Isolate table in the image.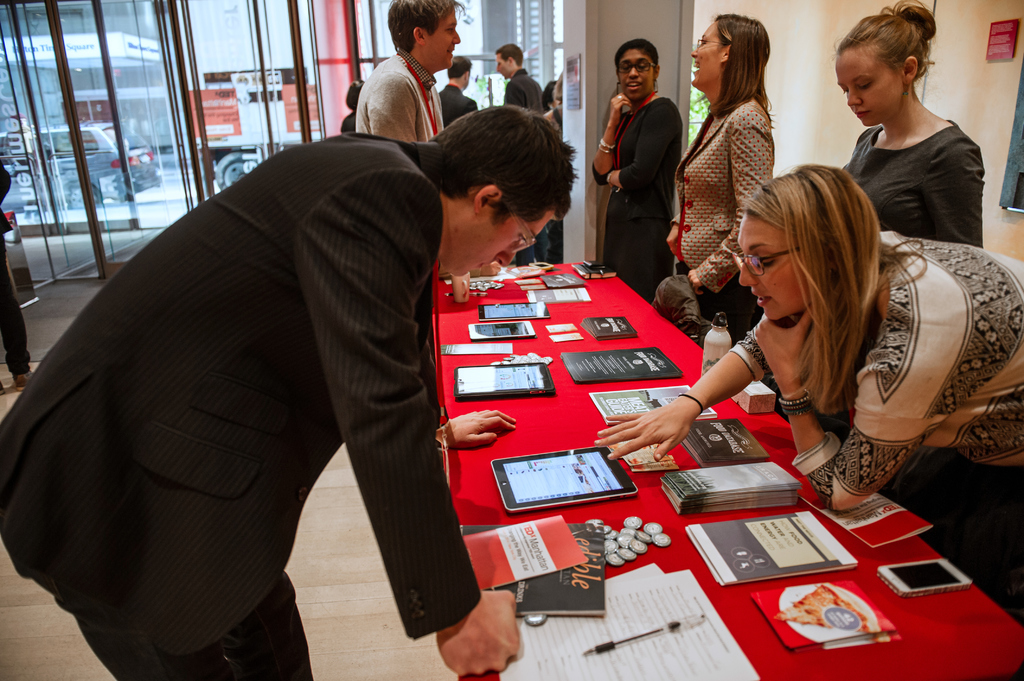
Isolated region: l=273, t=291, r=945, b=680.
